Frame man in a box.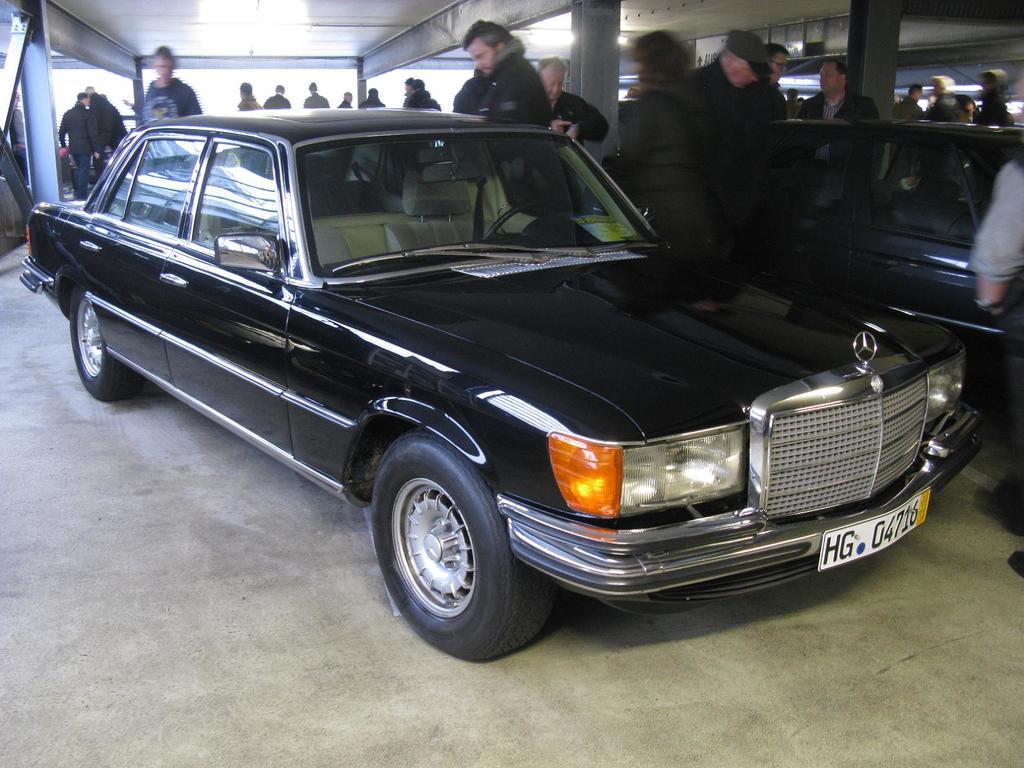
bbox=(58, 91, 100, 199).
